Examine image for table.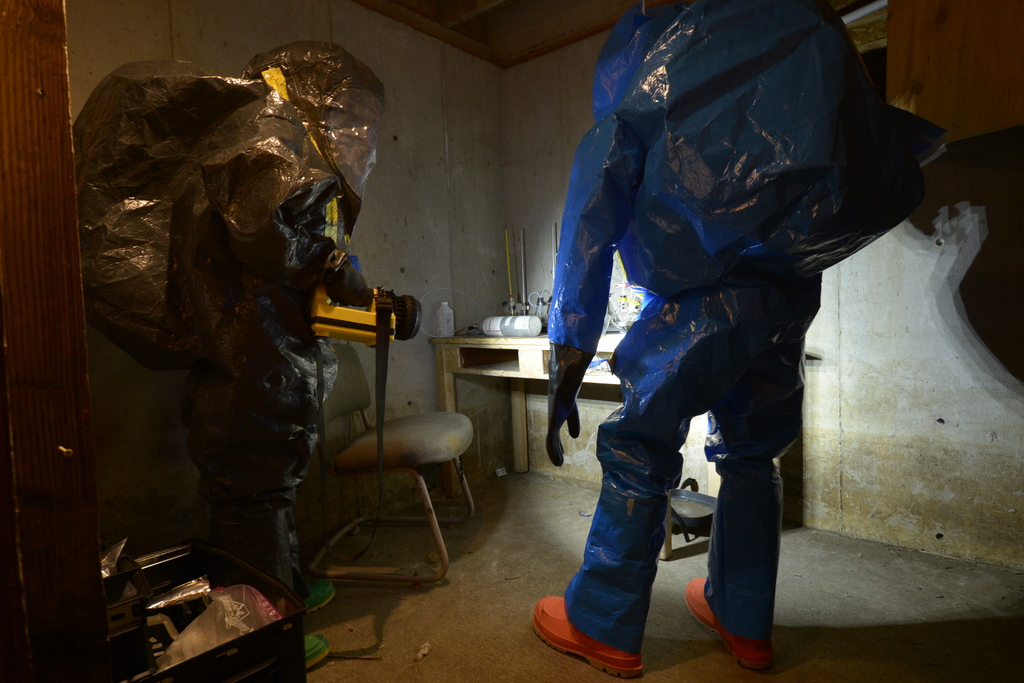
Examination result: x1=426 y1=329 x2=720 y2=535.
